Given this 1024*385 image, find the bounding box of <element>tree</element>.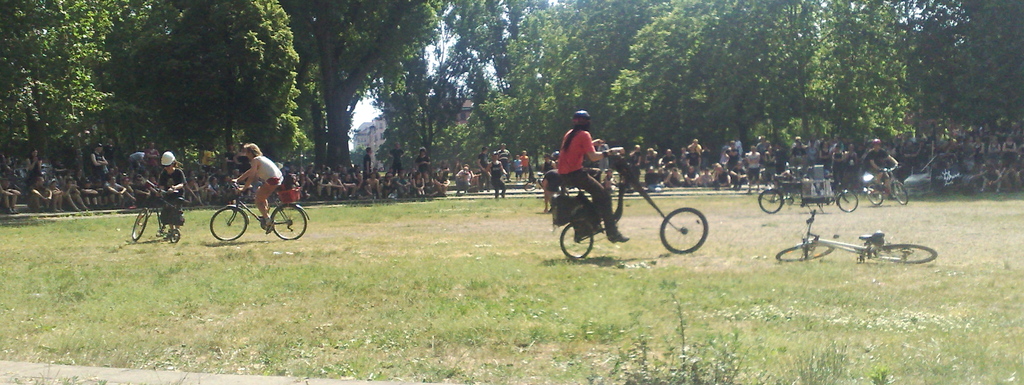
<bbox>310, 0, 425, 171</bbox>.
